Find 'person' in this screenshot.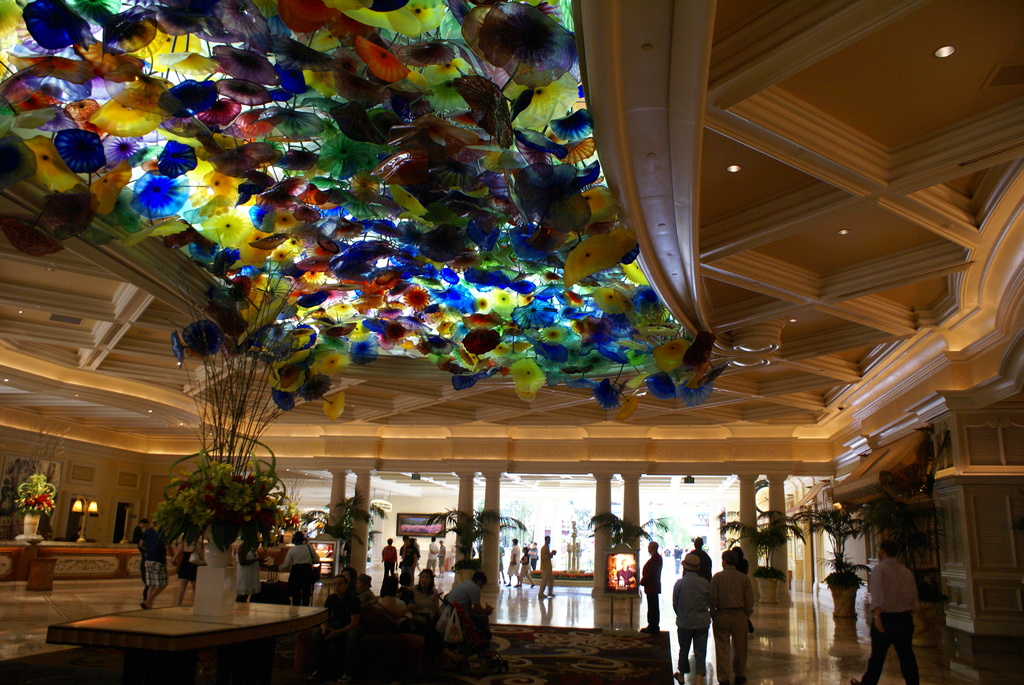
The bounding box for 'person' is (136,517,174,610).
